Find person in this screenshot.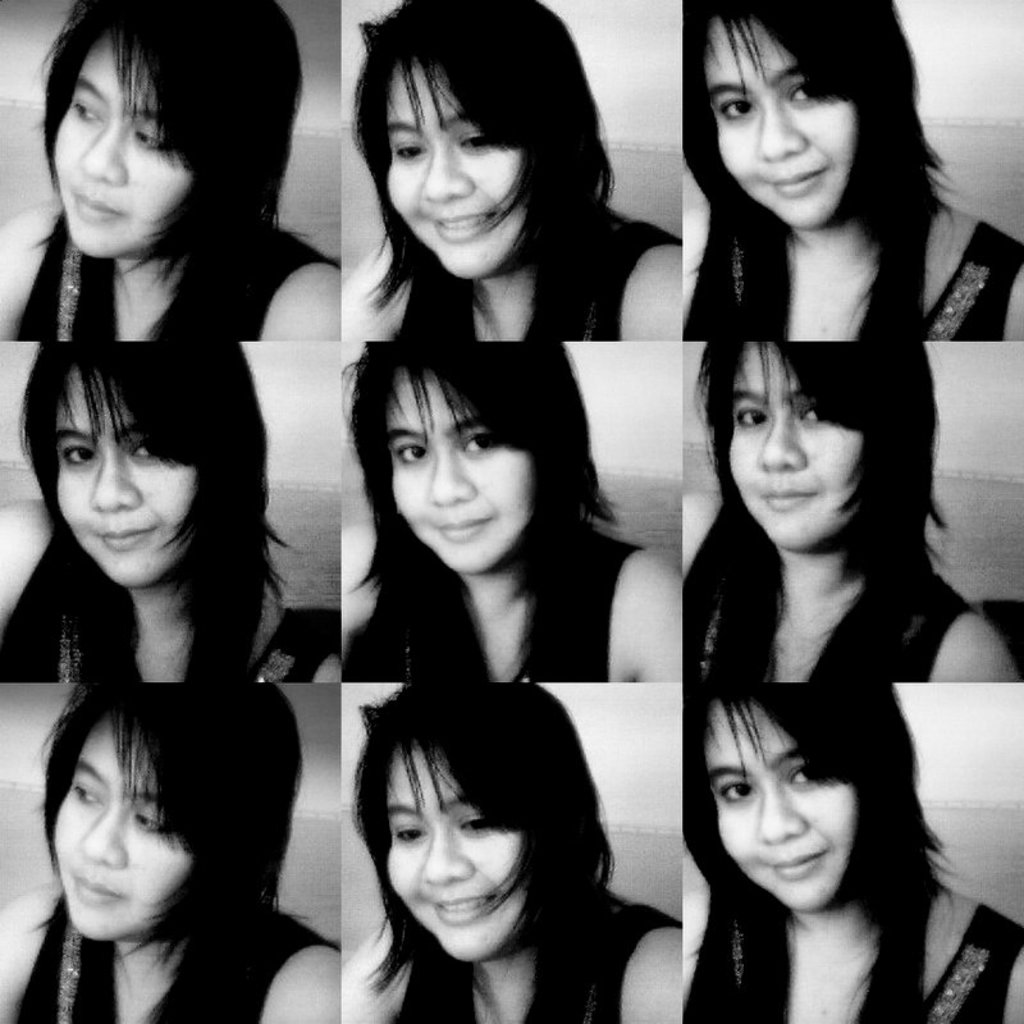
The bounding box for person is (x1=0, y1=334, x2=346, y2=678).
